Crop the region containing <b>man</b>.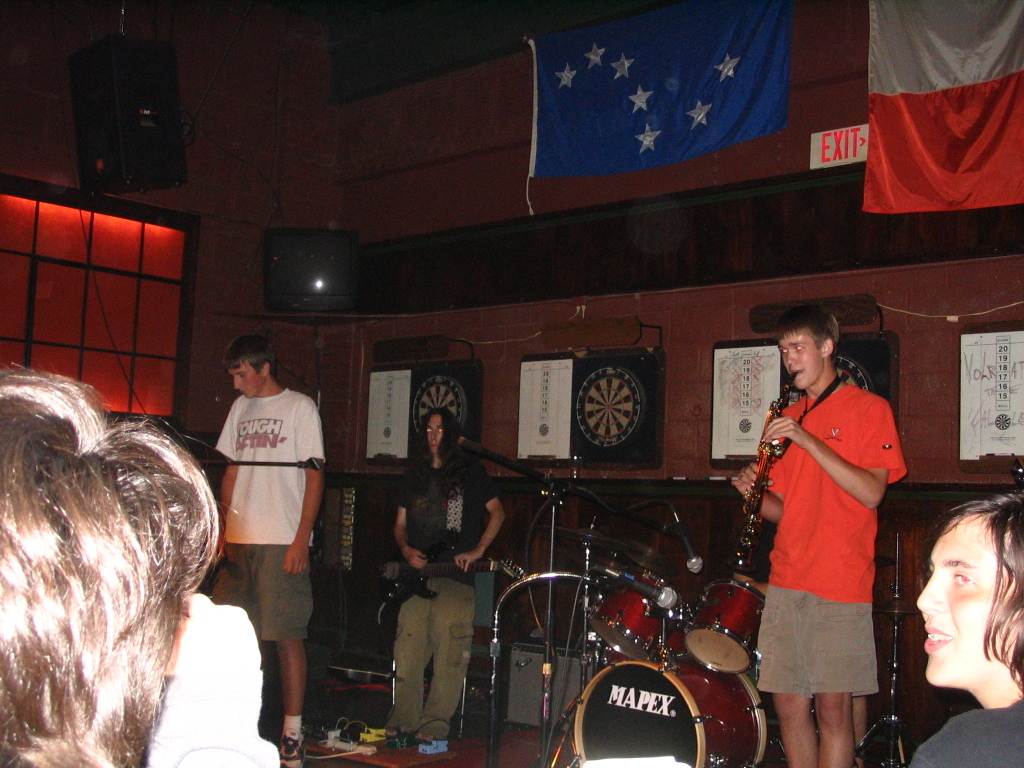
Crop region: 745,298,926,767.
